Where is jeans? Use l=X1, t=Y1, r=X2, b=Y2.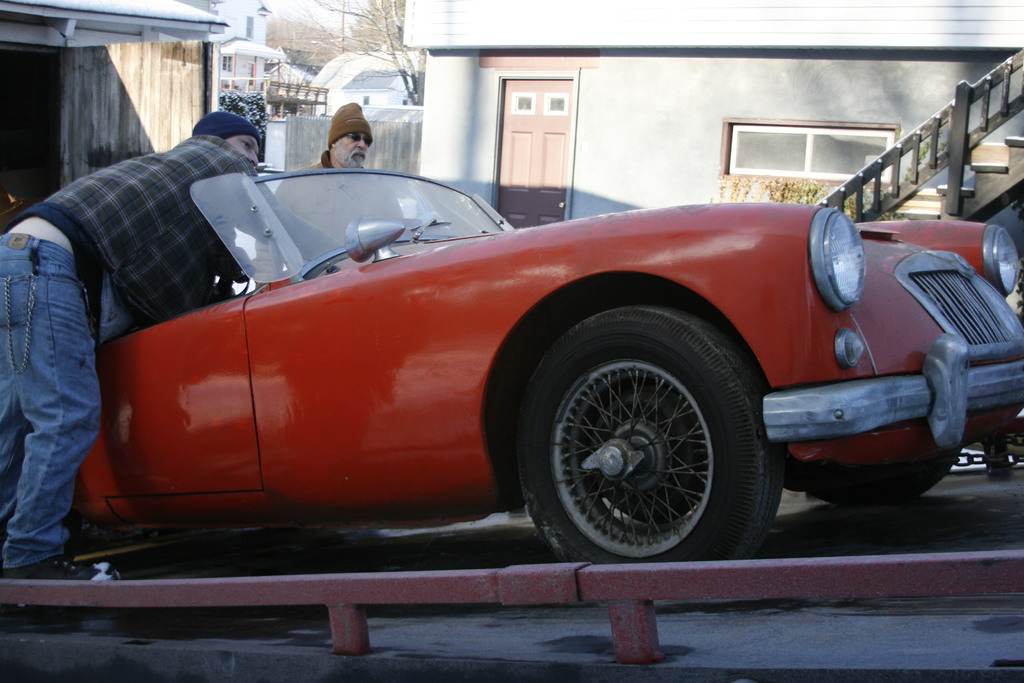
l=0, t=233, r=109, b=569.
